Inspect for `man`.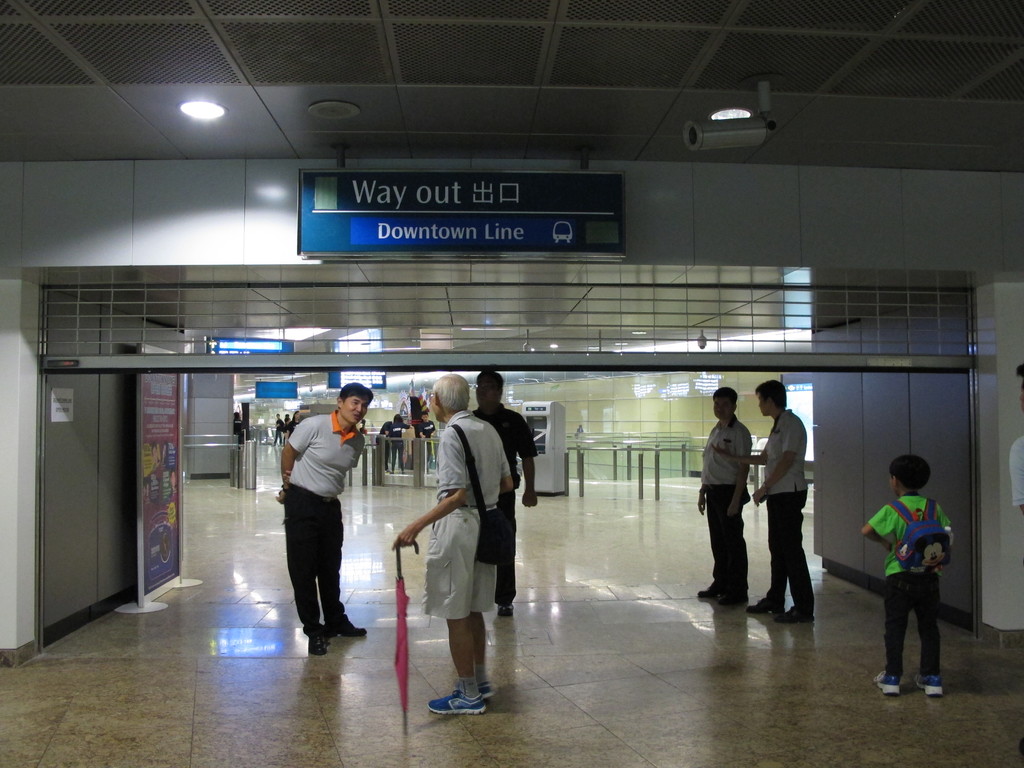
Inspection: x1=746, y1=380, x2=813, y2=627.
